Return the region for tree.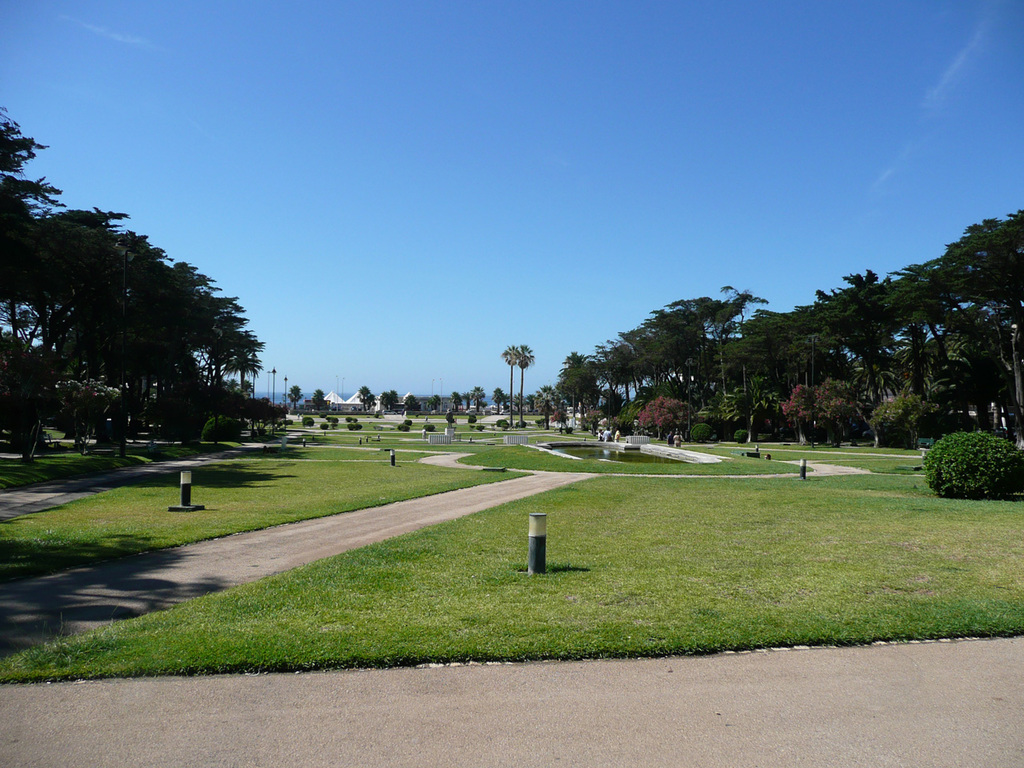
[428, 394, 444, 412].
